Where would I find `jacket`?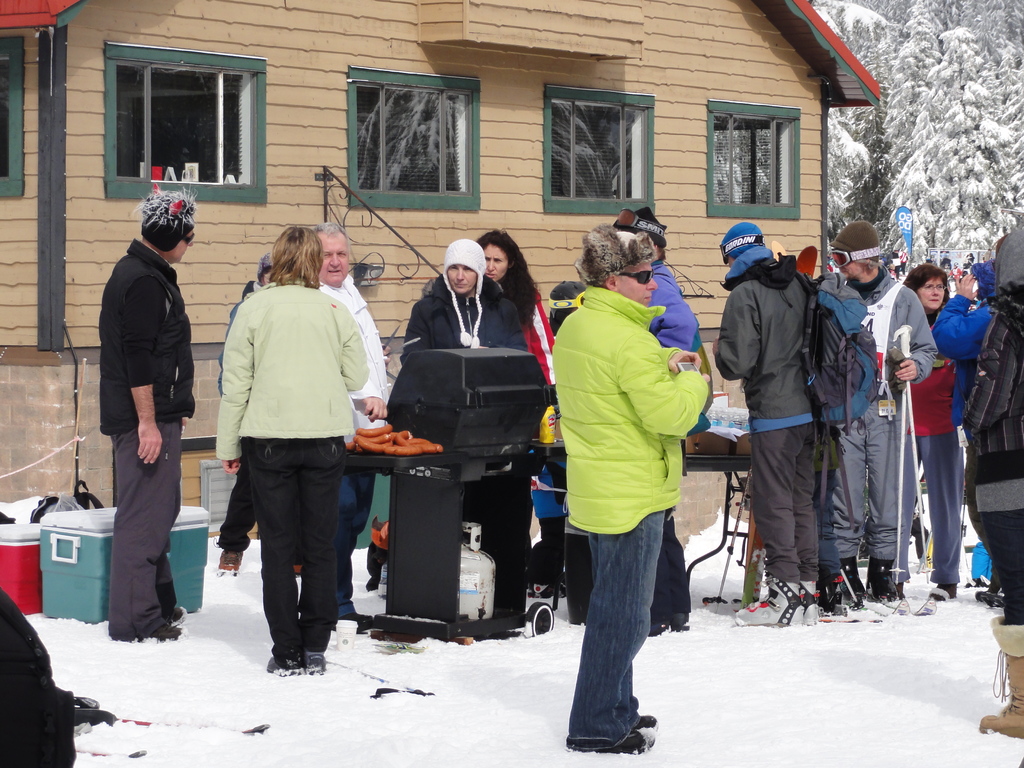
At 534/262/706/524.
